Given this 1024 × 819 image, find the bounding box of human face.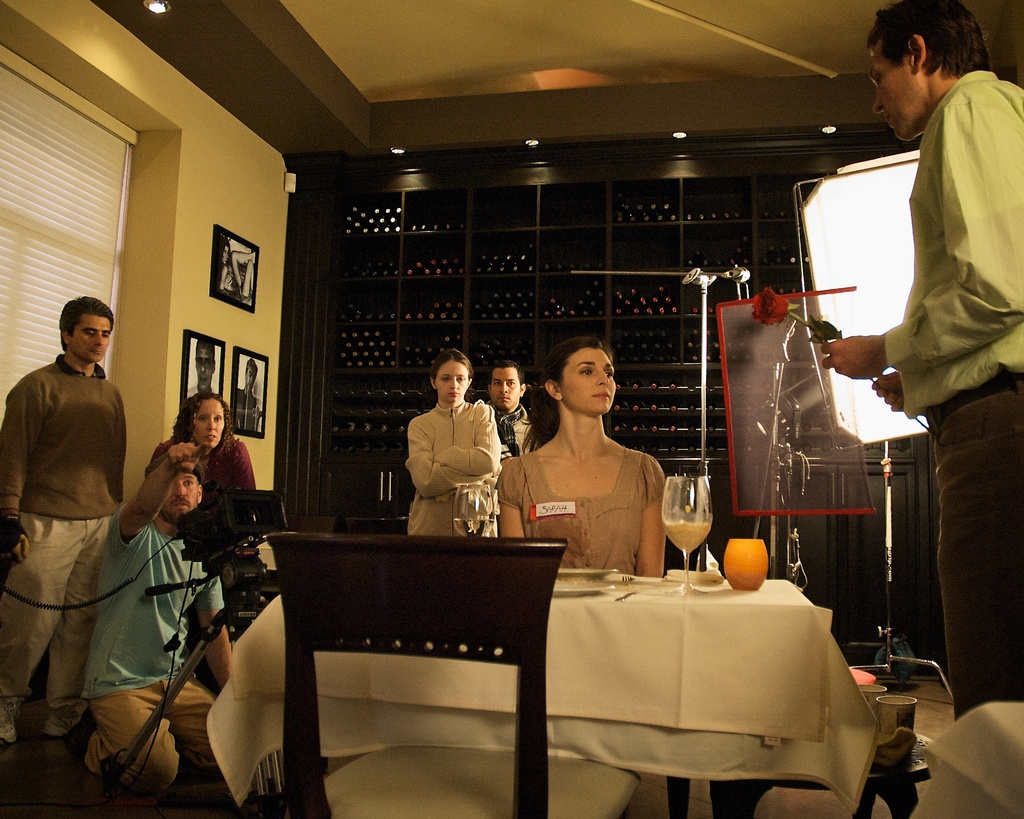
<box>219,243,232,267</box>.
